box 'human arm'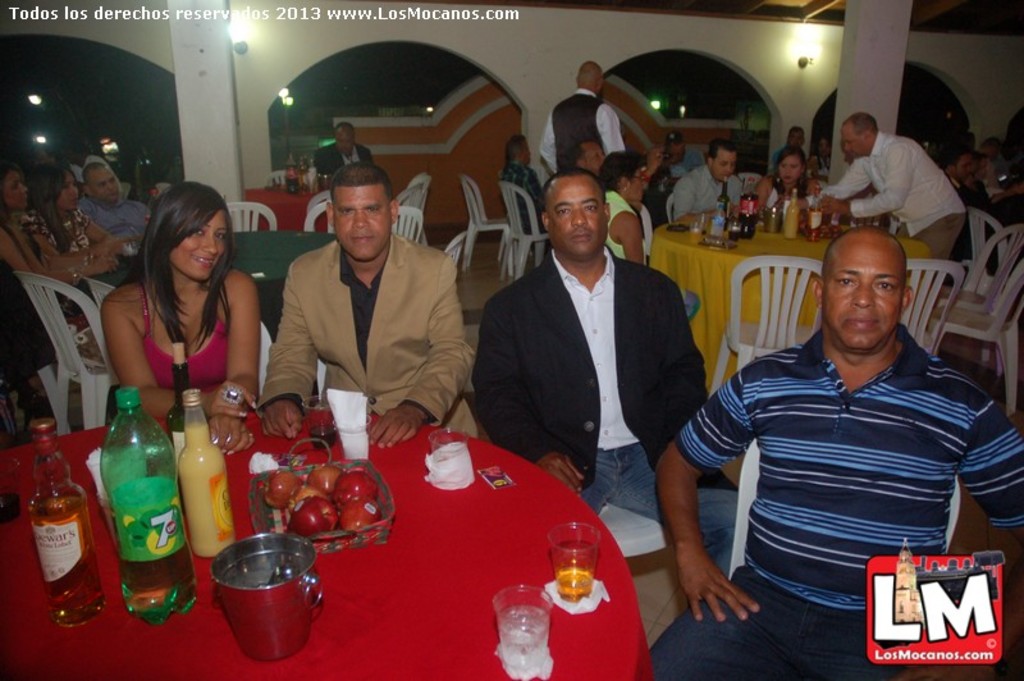
l=99, t=306, r=265, b=410
